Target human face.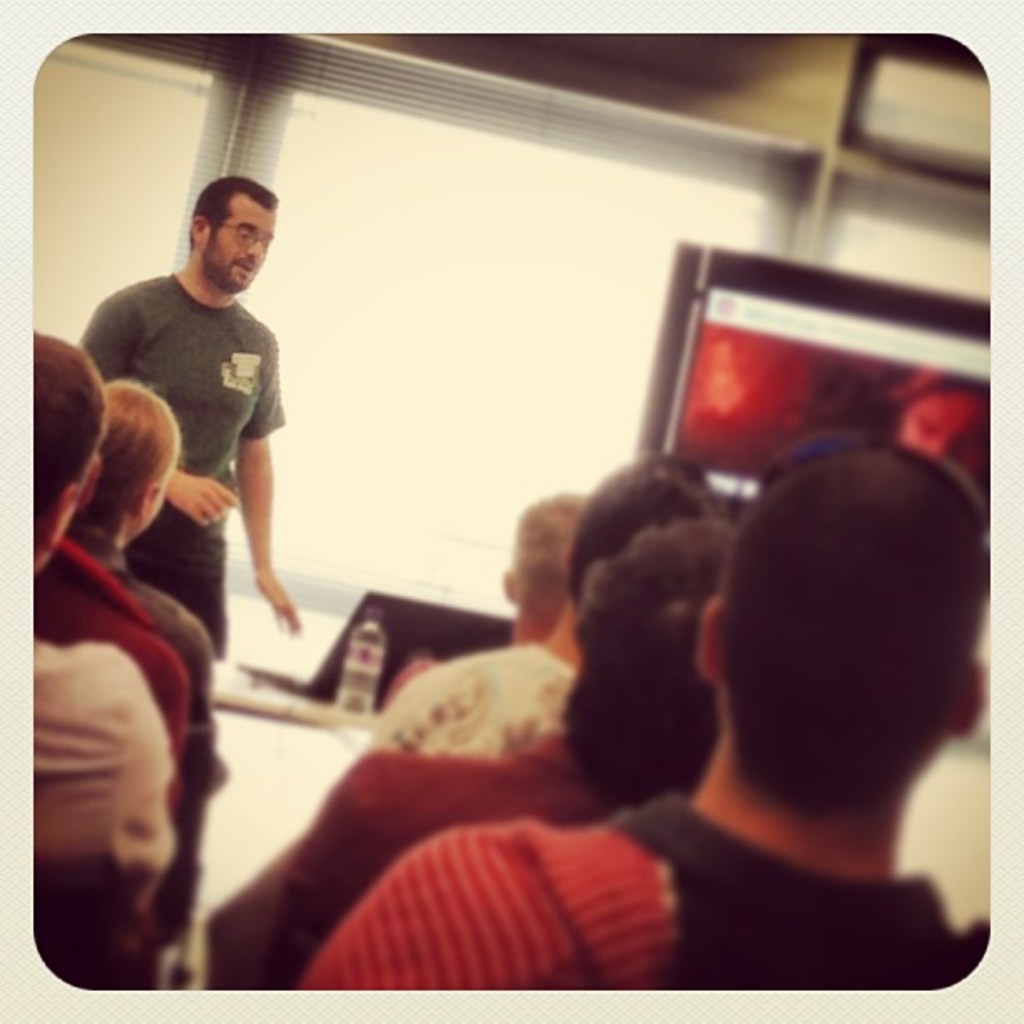
Target region: [212,199,274,293].
